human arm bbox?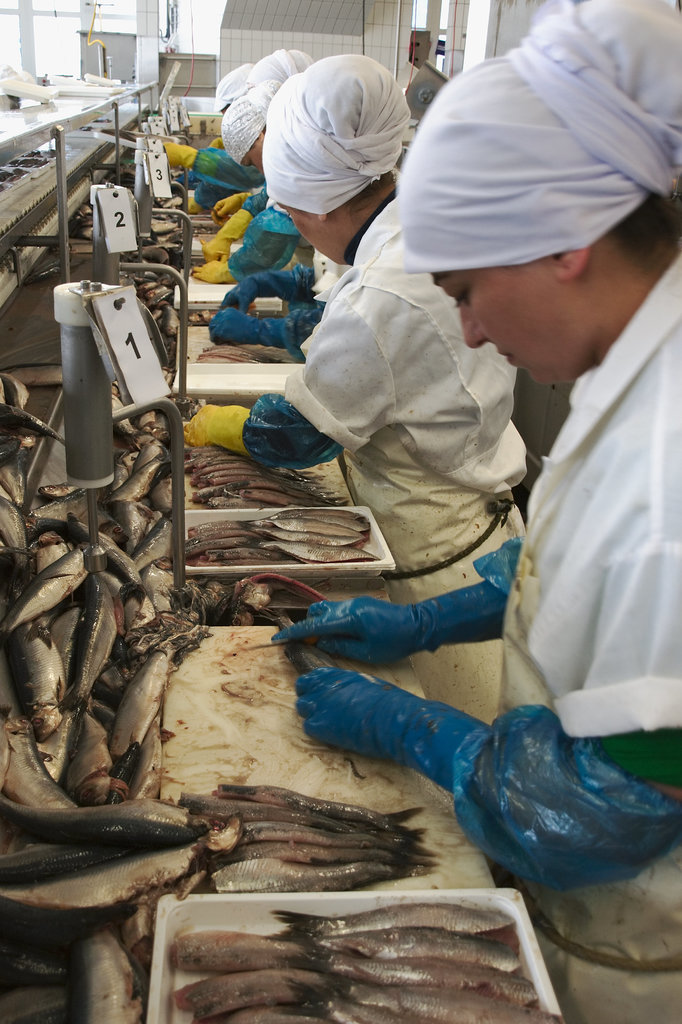
x1=207 y1=256 x2=323 y2=316
